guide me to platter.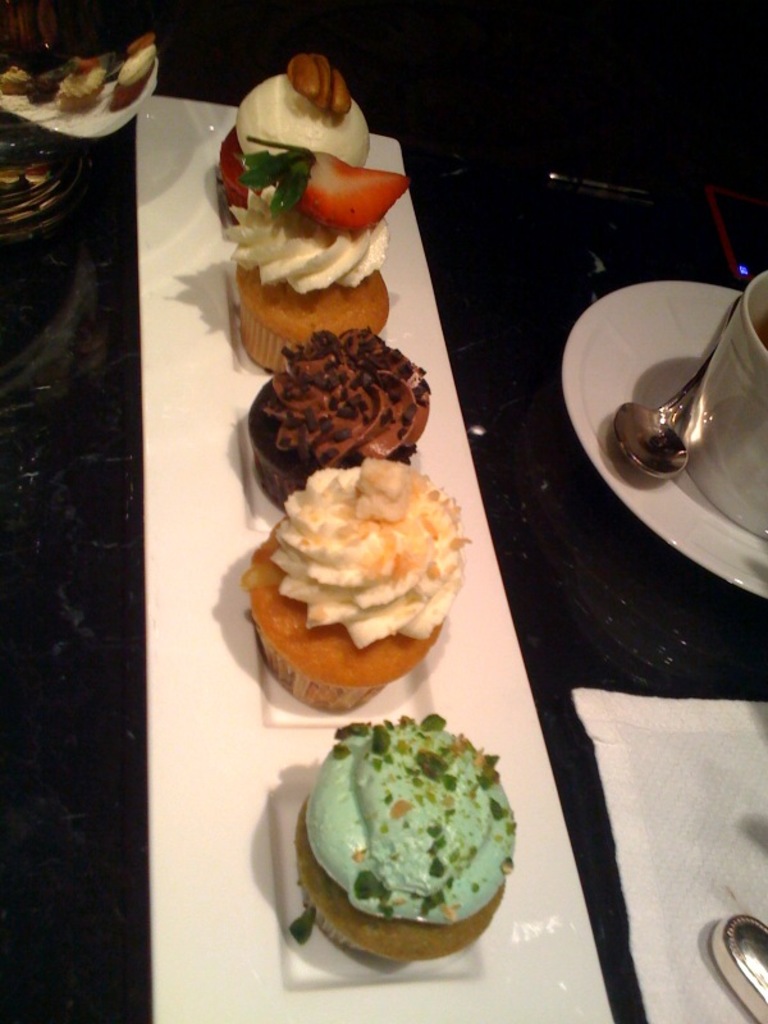
Guidance: l=136, t=96, r=611, b=1023.
